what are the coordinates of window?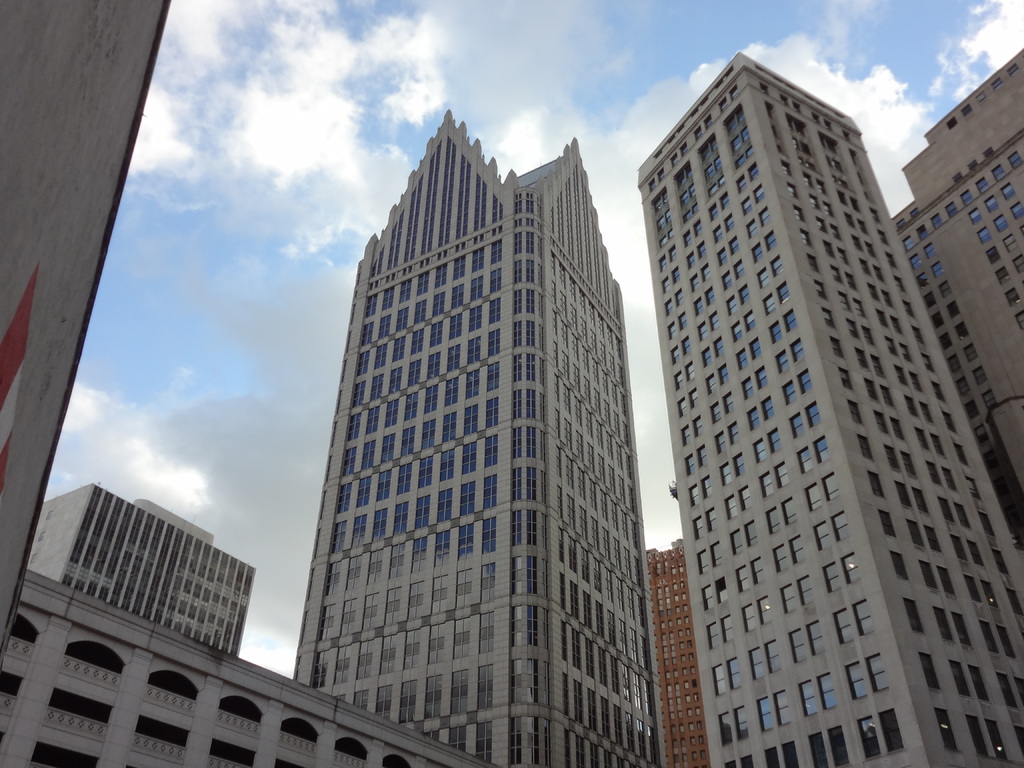
crop(695, 579, 714, 611).
